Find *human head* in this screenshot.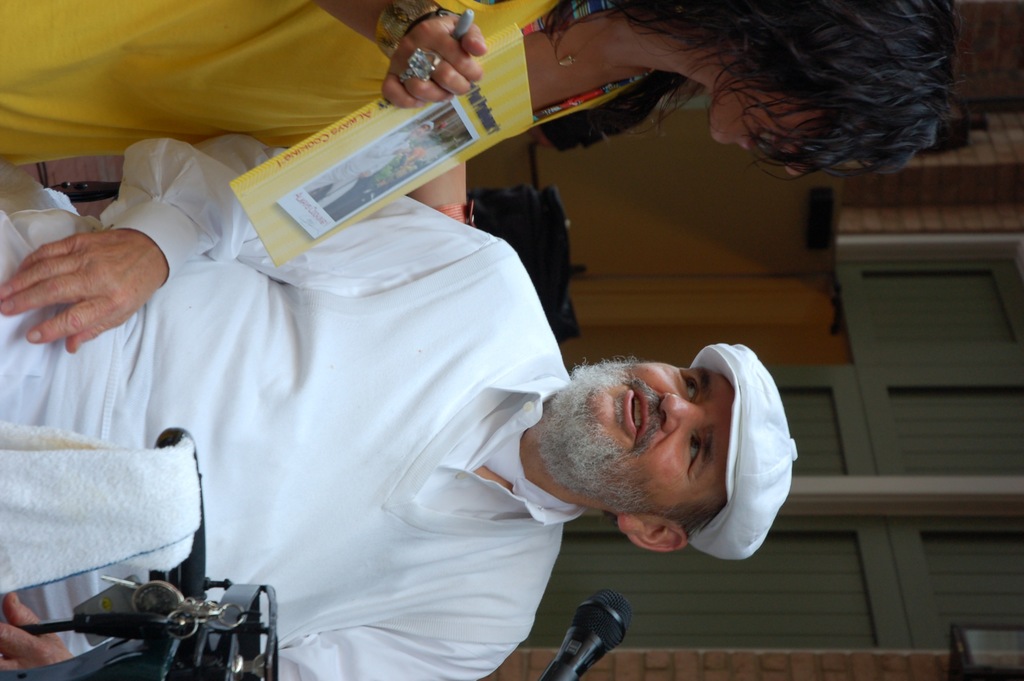
The bounding box for *human head* is l=532, t=332, r=774, b=553.
